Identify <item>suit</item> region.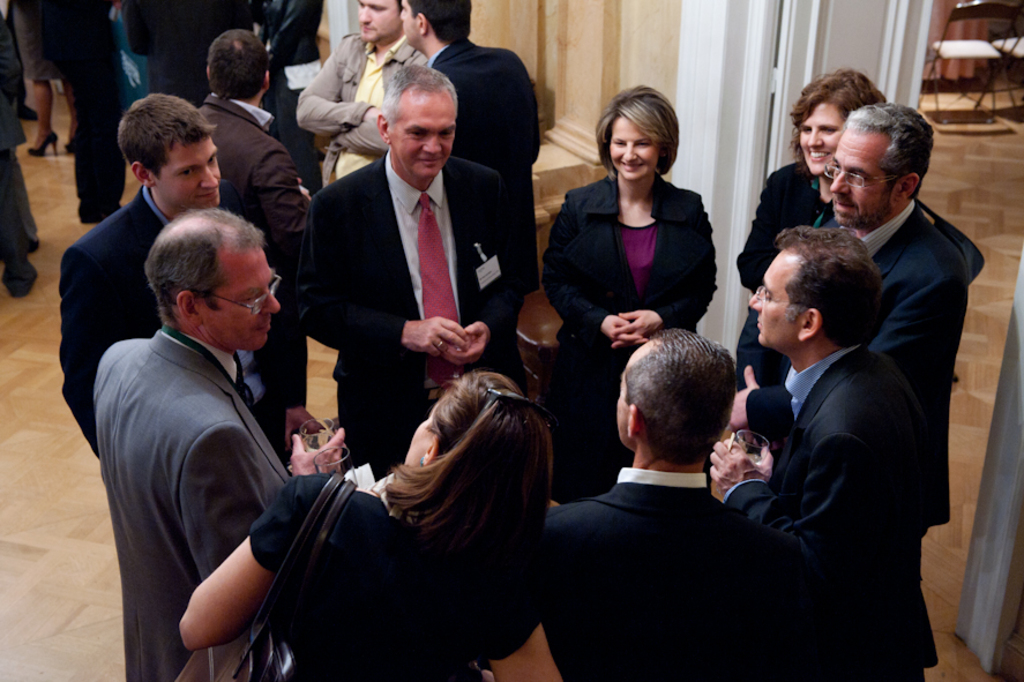
Region: (left=57, top=186, right=255, bottom=462).
